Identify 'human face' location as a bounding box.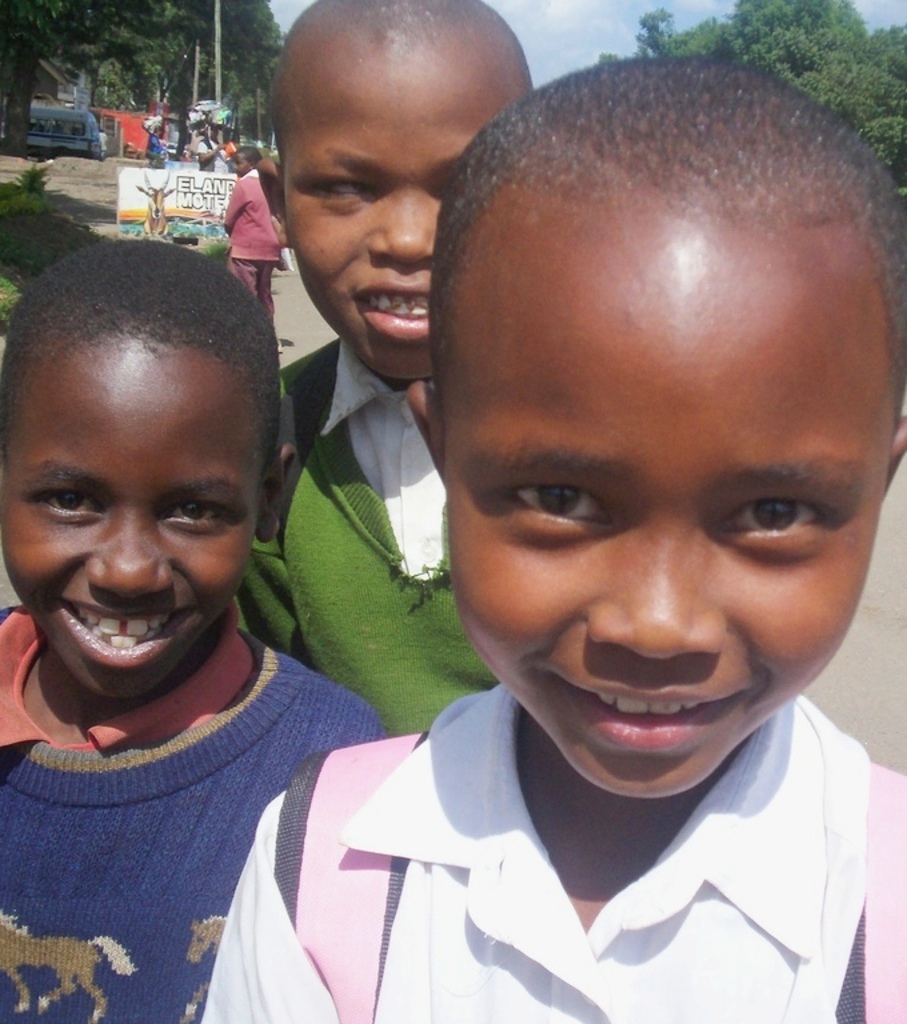
[left=0, top=364, right=252, bottom=701].
